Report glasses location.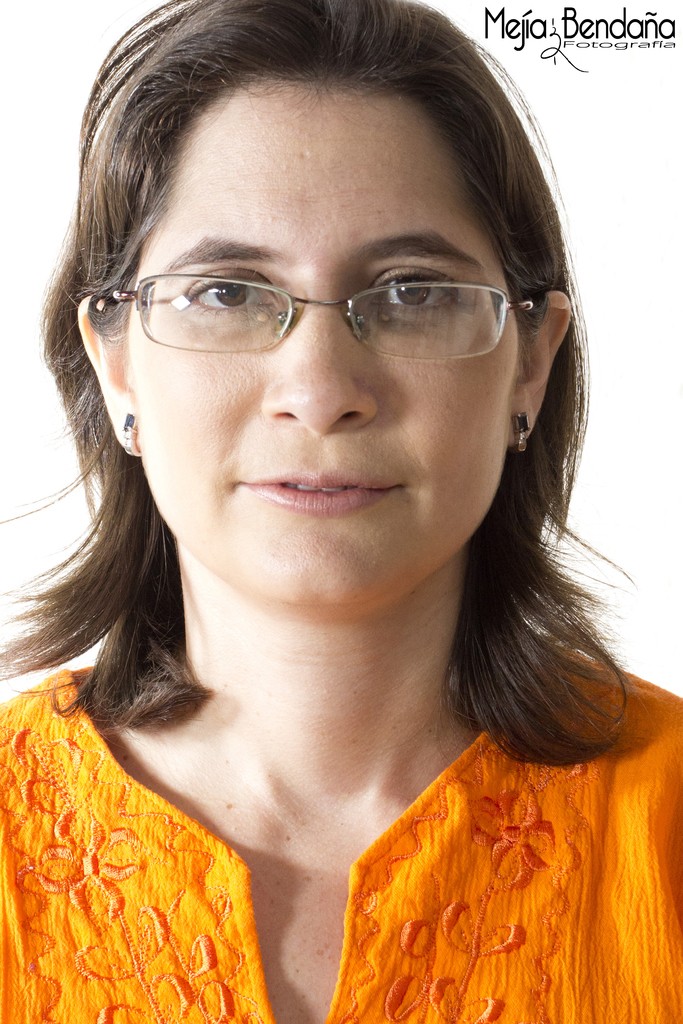
Report: (left=115, top=276, right=533, bottom=362).
